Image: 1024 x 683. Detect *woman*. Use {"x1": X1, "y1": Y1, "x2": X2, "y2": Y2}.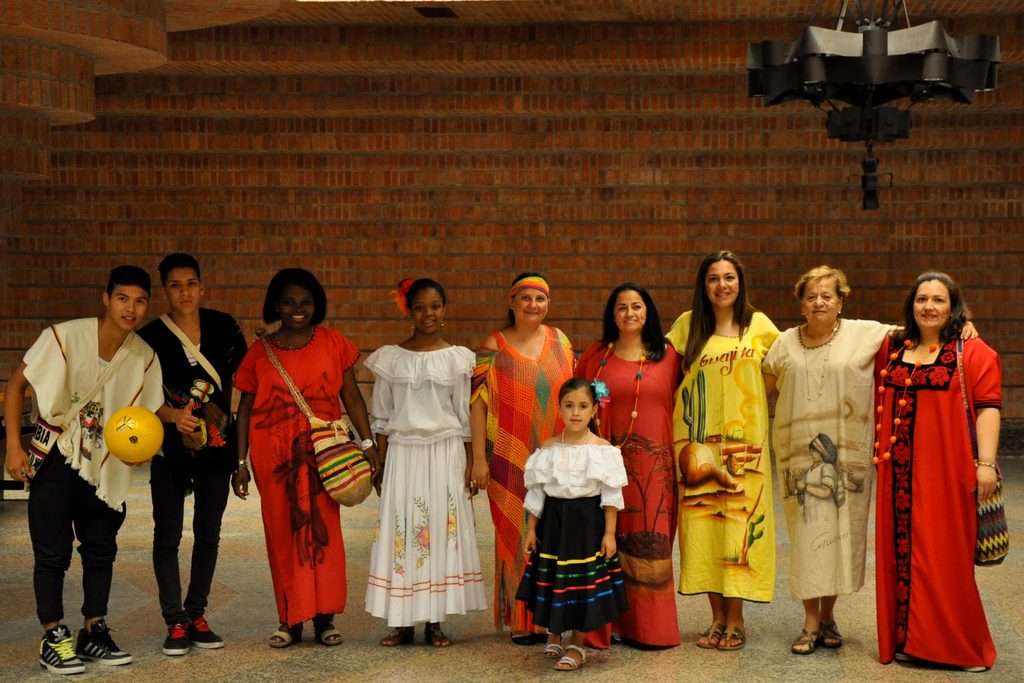
{"x1": 577, "y1": 284, "x2": 680, "y2": 649}.
